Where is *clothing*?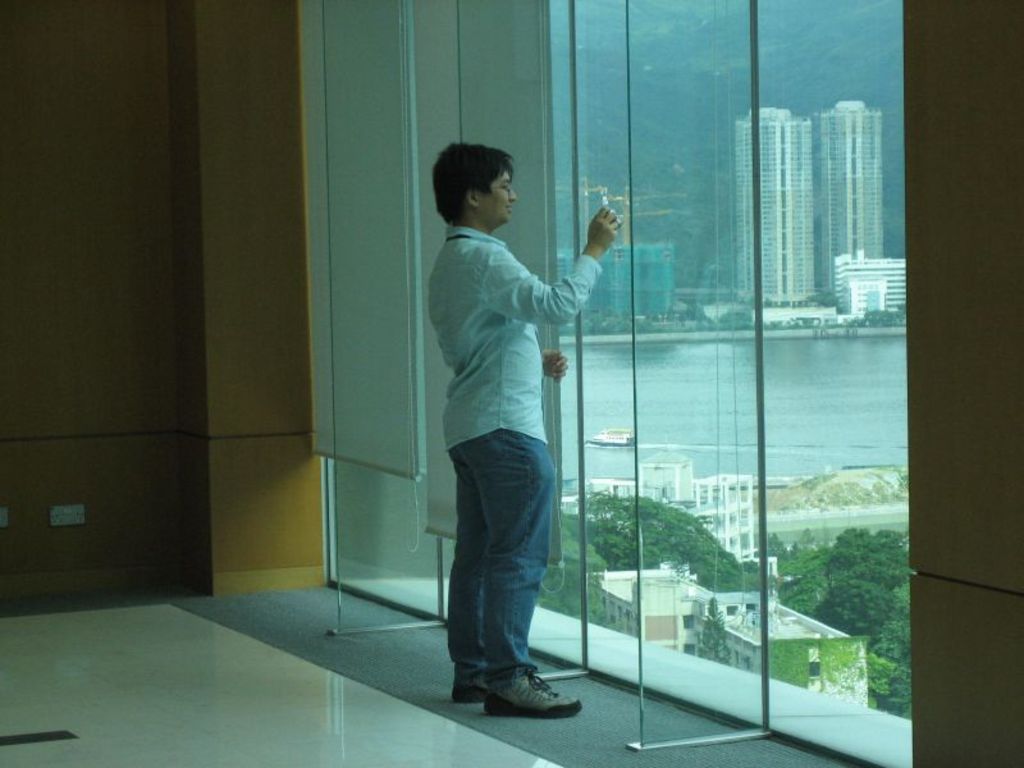
region(422, 225, 602, 685).
